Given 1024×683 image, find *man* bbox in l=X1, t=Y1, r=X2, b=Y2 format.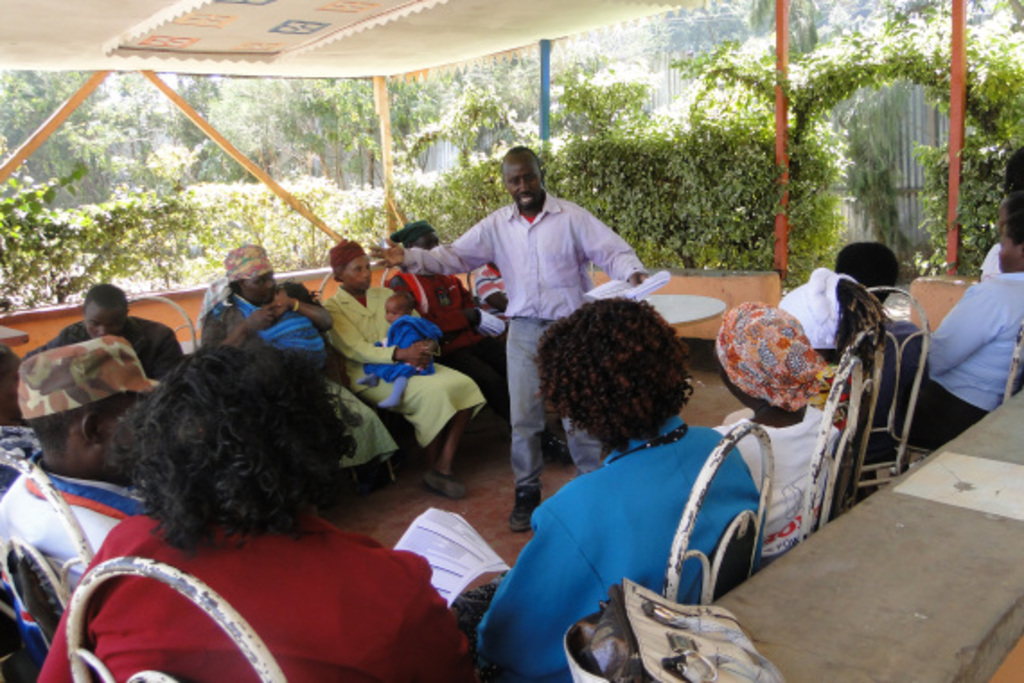
l=194, t=241, r=406, b=485.
